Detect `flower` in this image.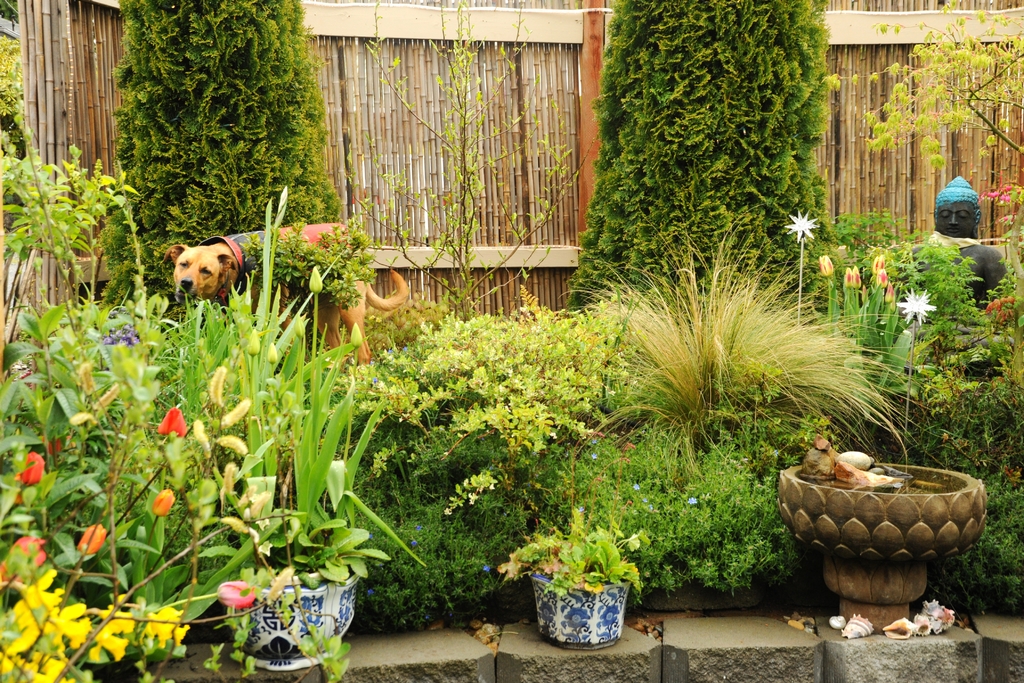
Detection: 77:525:105:556.
